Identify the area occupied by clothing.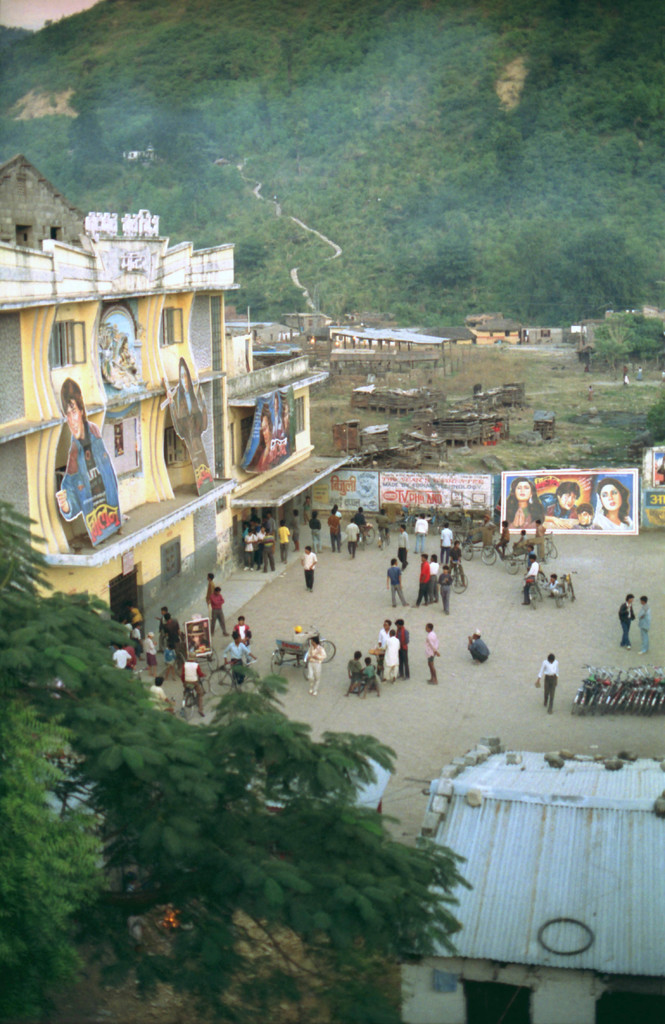
Area: (left=618, top=603, right=636, bottom=646).
